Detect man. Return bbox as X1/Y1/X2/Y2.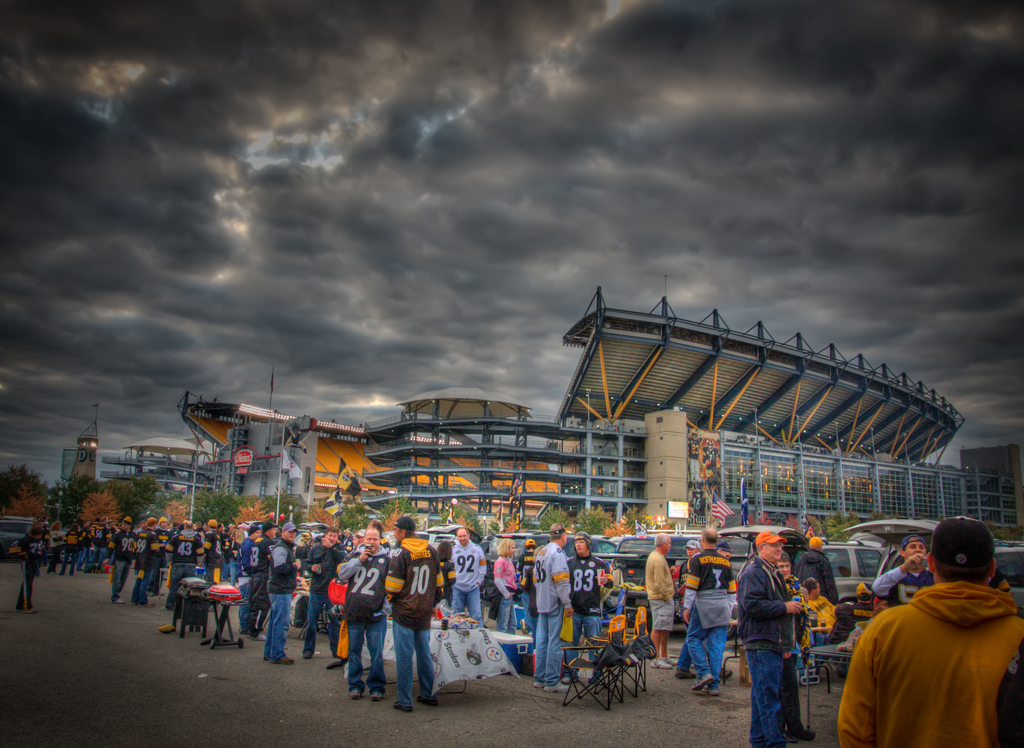
12/520/47/611.
